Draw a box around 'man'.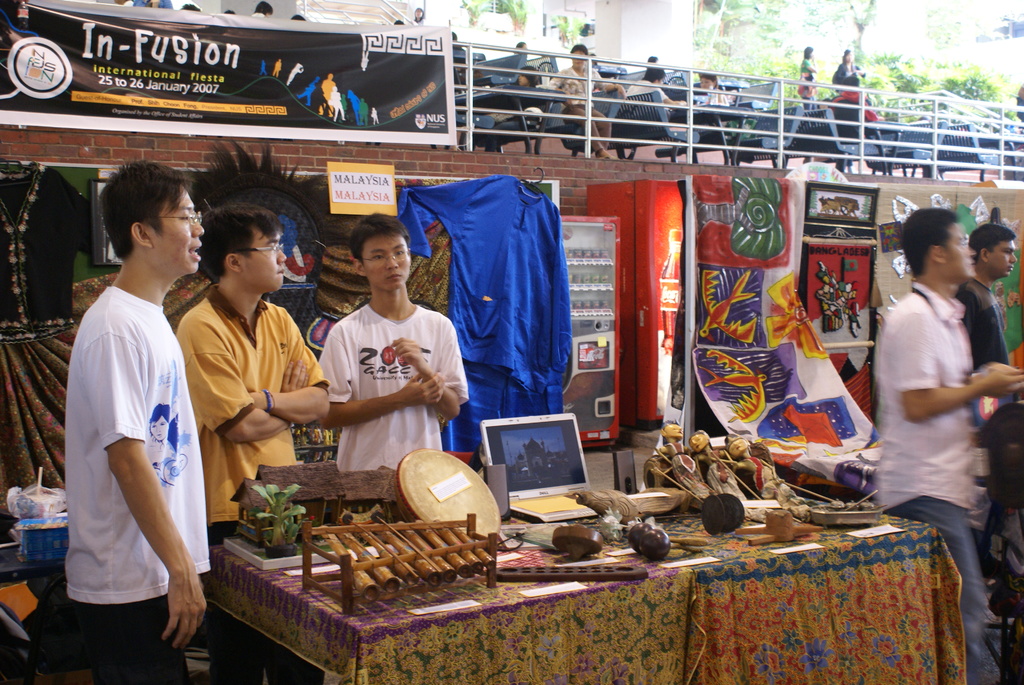
bbox=[876, 205, 1023, 684].
